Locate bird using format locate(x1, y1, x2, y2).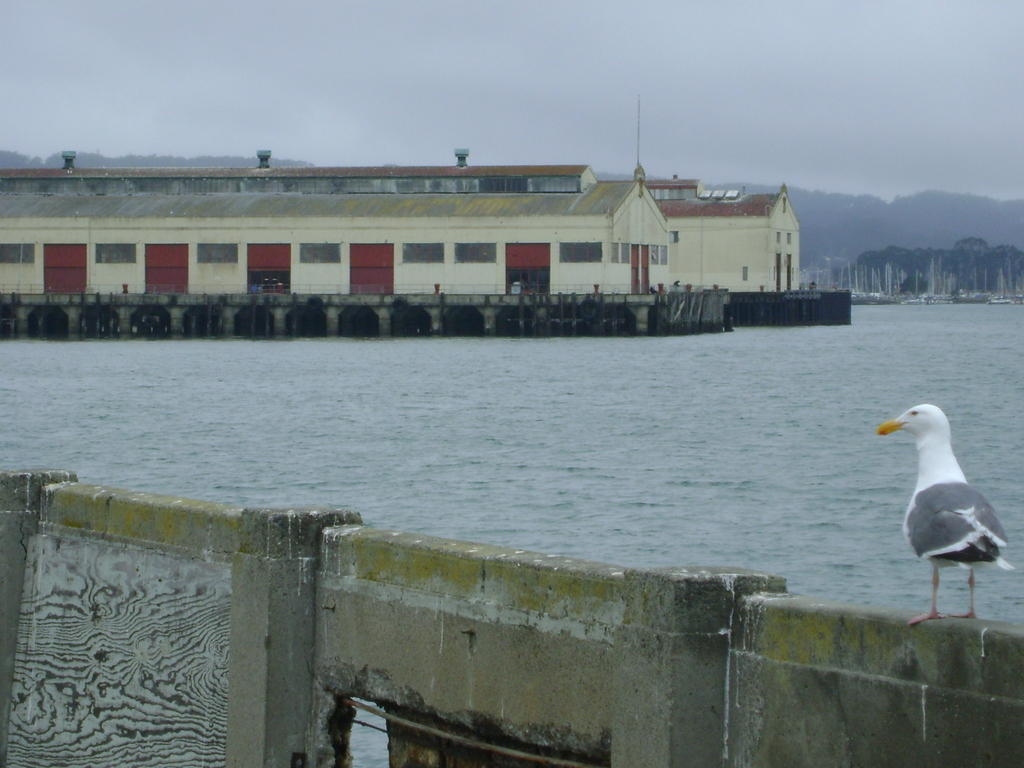
locate(884, 400, 1011, 620).
